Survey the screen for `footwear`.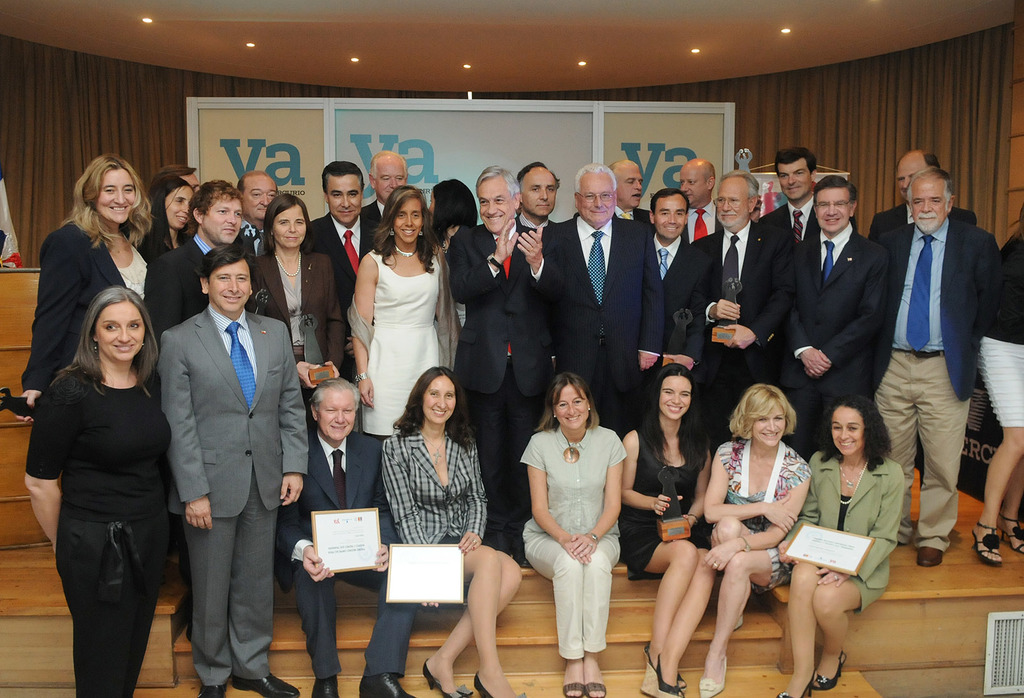
Survey found: 637, 649, 662, 697.
